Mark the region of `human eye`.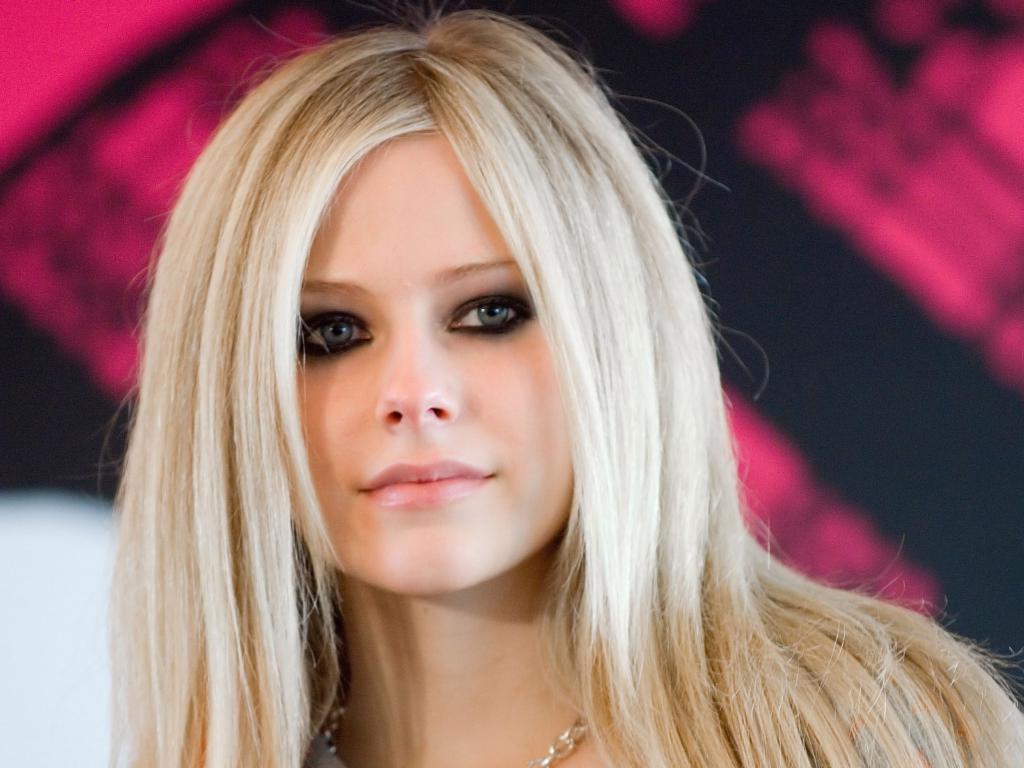
Region: {"x1": 297, "y1": 309, "x2": 371, "y2": 362}.
